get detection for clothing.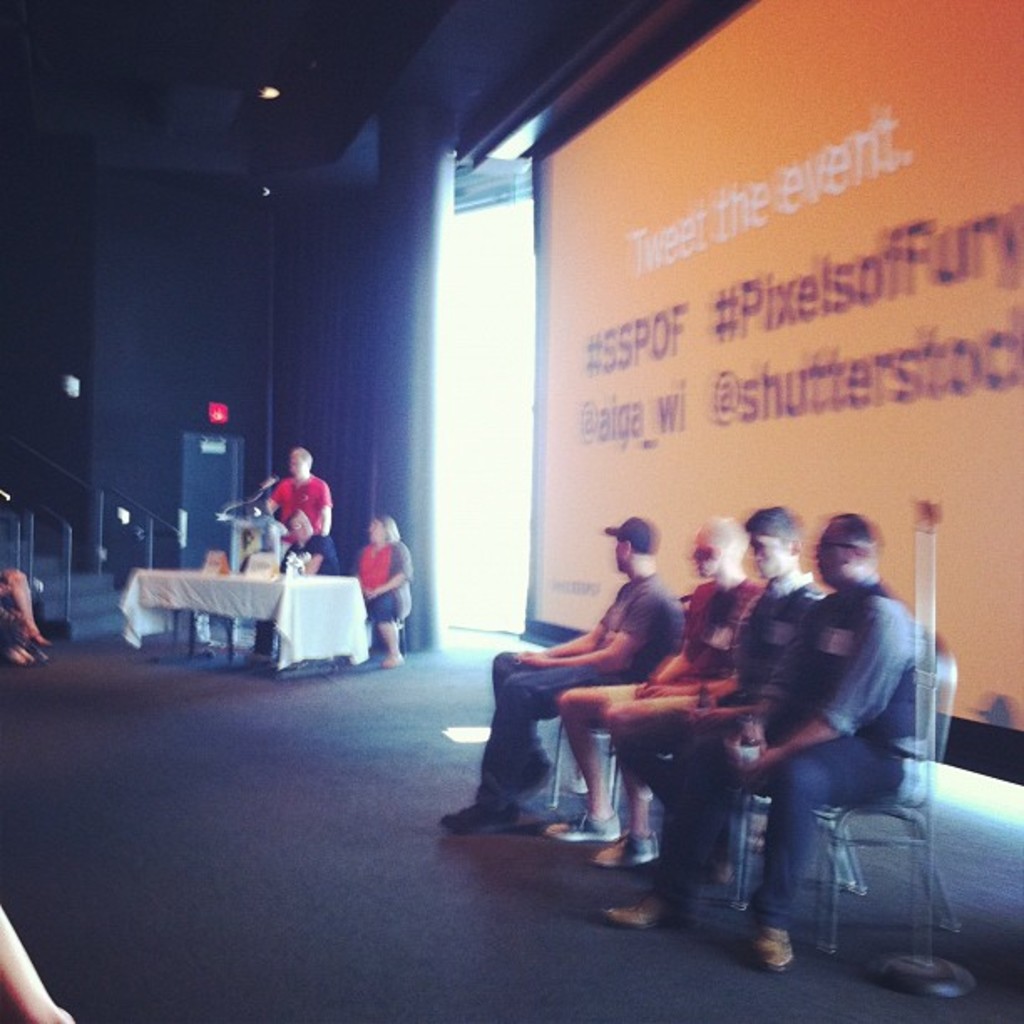
Detection: (261,463,331,545).
